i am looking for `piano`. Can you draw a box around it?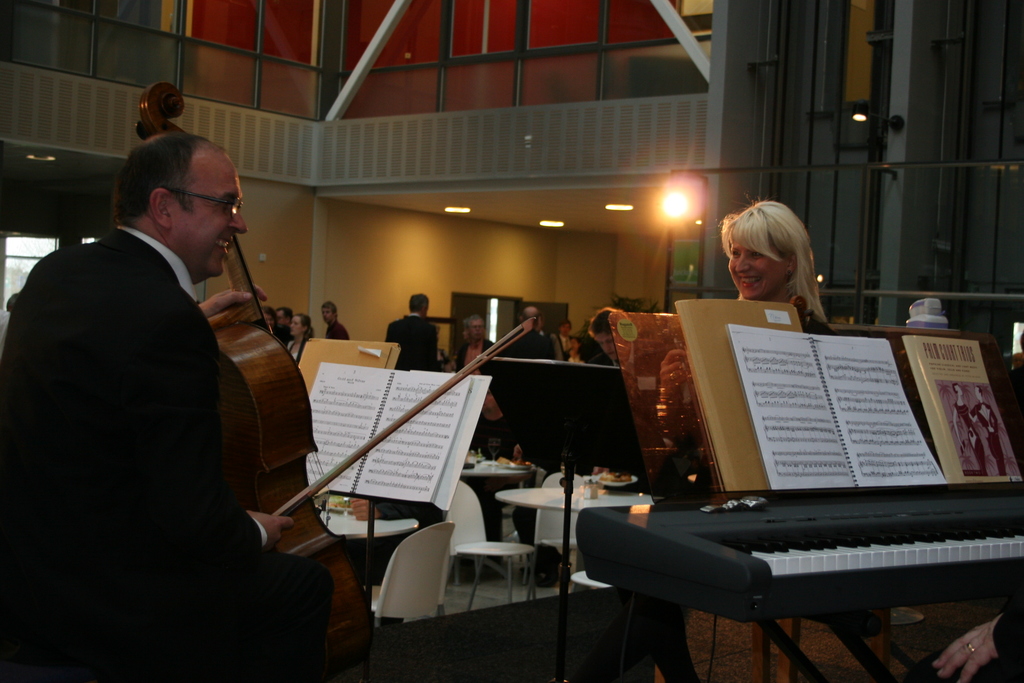
Sure, the bounding box is pyautogui.locateOnScreen(575, 472, 1023, 682).
